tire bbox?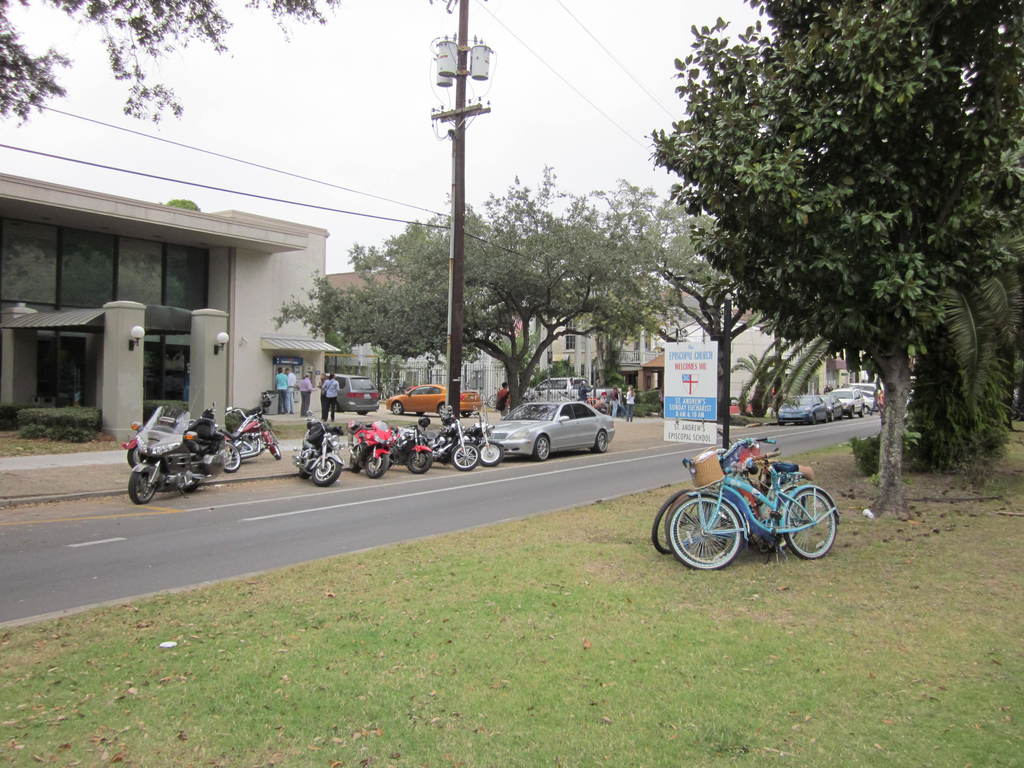
l=311, t=454, r=342, b=482
